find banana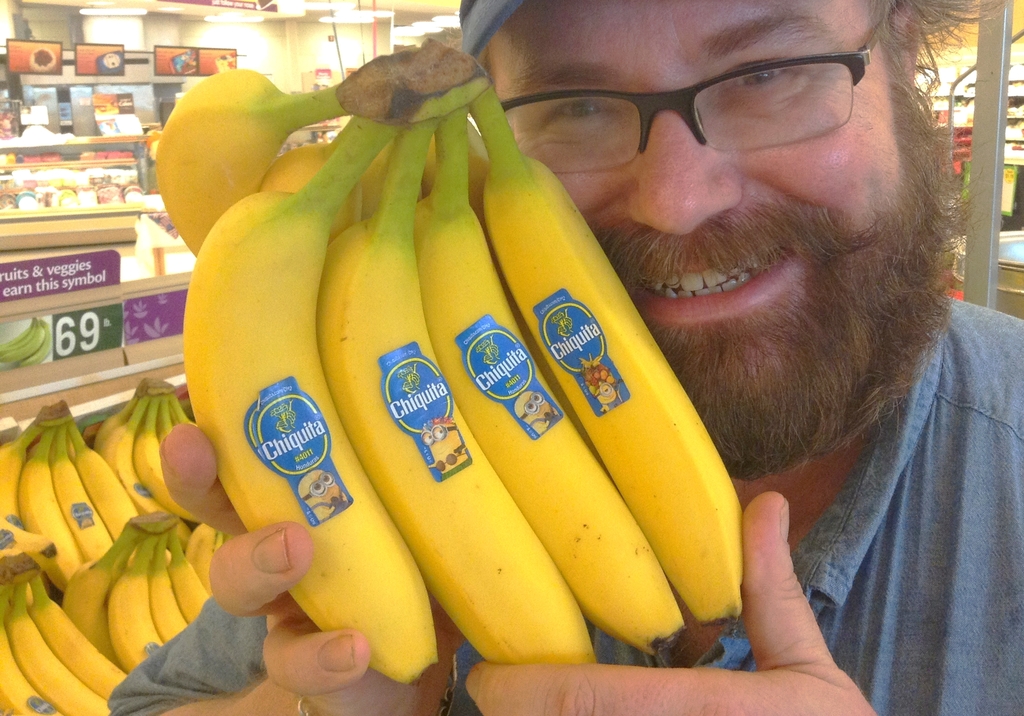
region(20, 315, 51, 363)
